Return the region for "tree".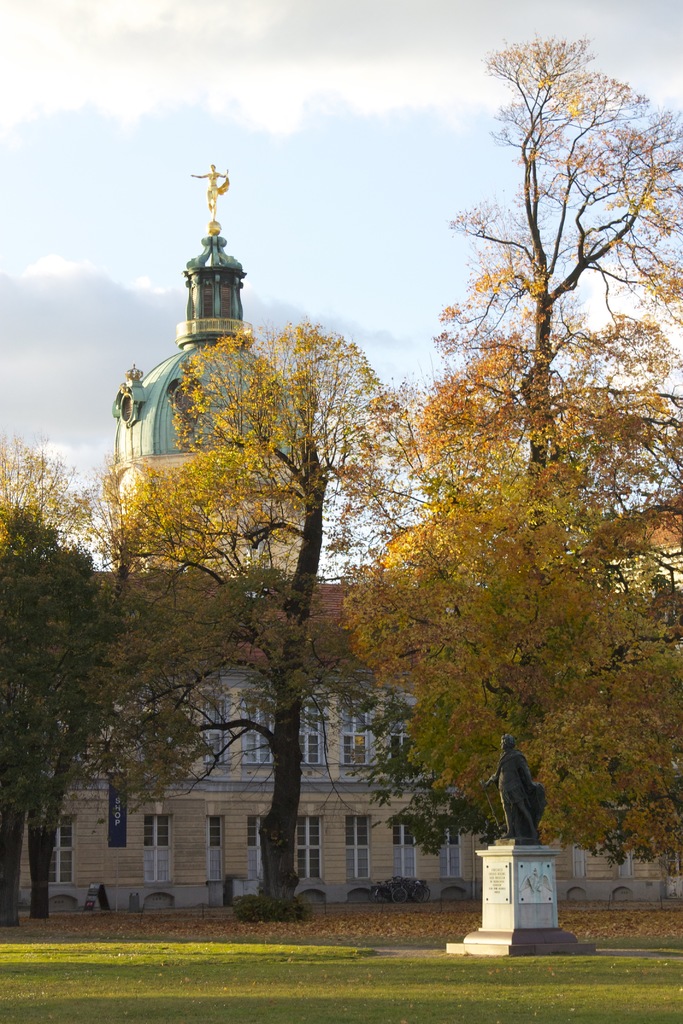
(left=284, top=25, right=665, bottom=939).
